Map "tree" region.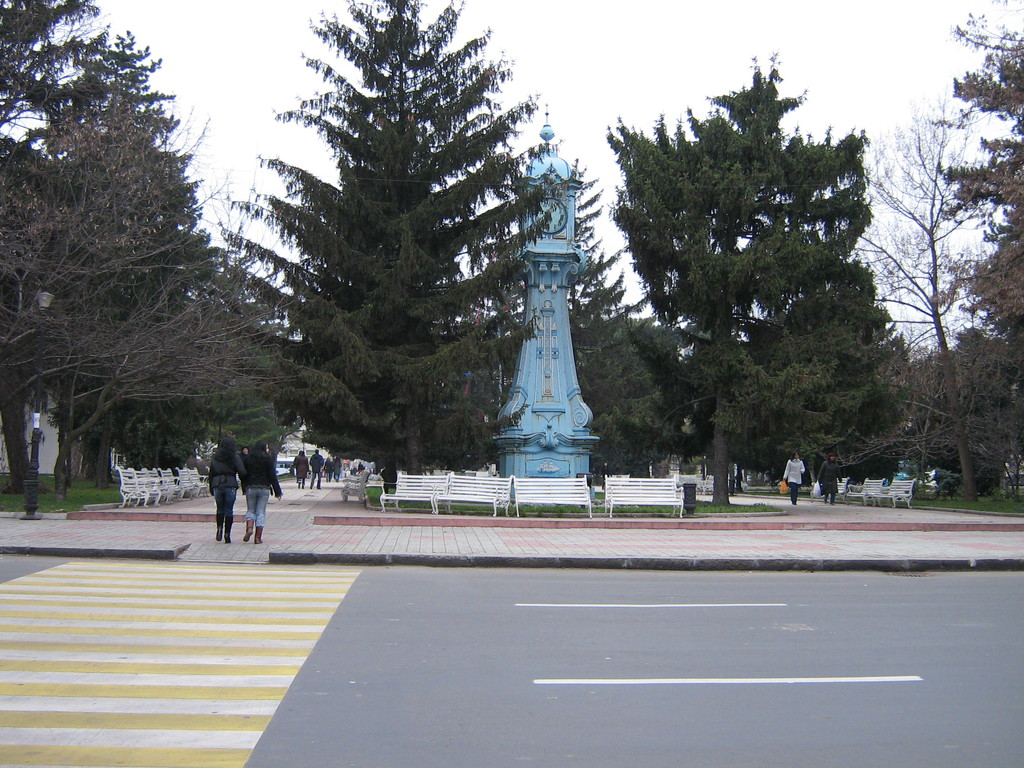
Mapped to x1=222, y1=13, x2=572, y2=489.
